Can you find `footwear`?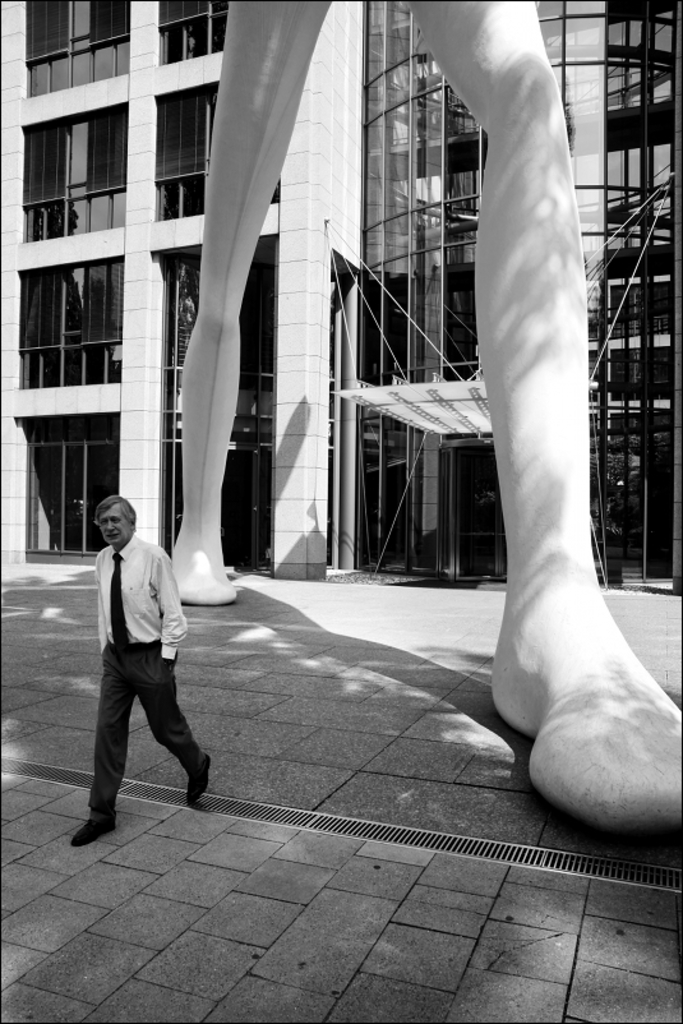
Yes, bounding box: 70, 813, 116, 844.
